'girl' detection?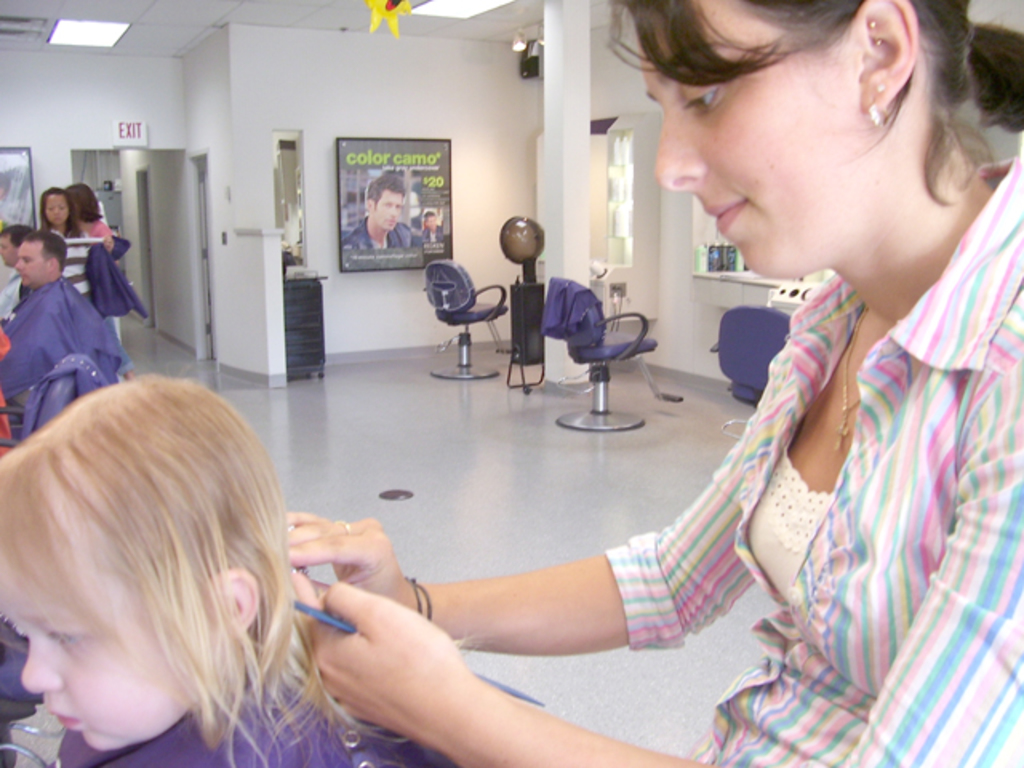
{"left": 314, "top": 3, "right": 1022, "bottom": 766}
